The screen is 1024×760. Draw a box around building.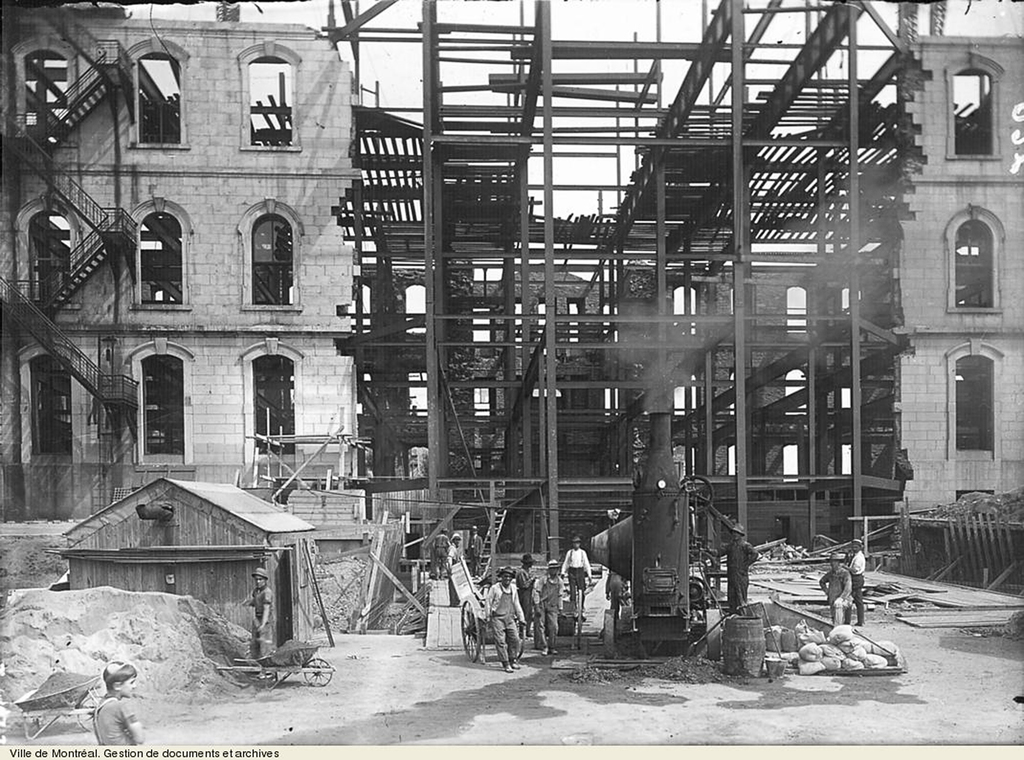
0, 6, 355, 517.
